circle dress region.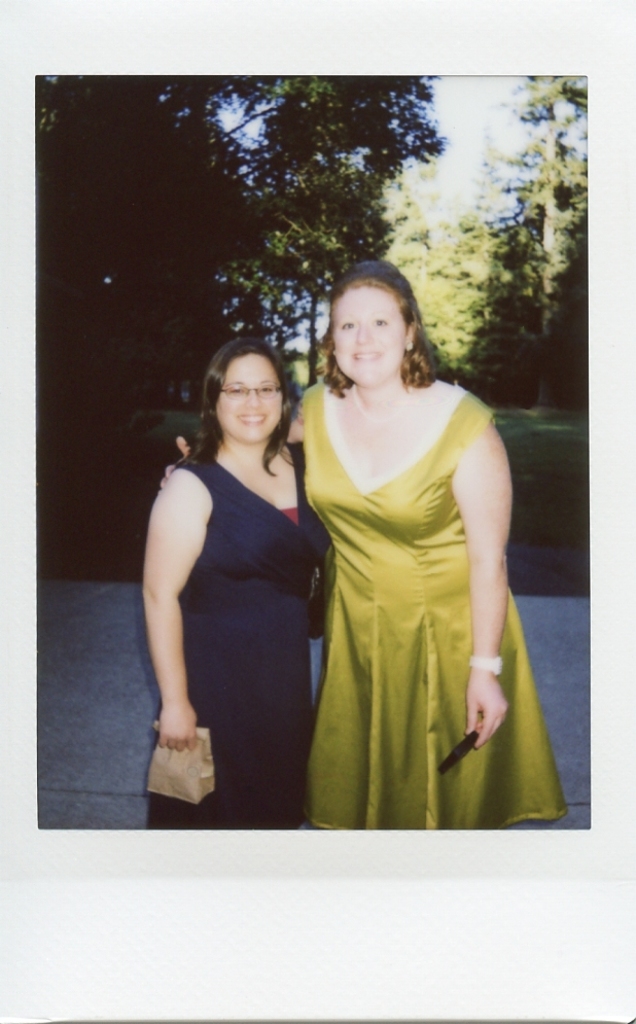
Region: bbox(305, 377, 562, 838).
